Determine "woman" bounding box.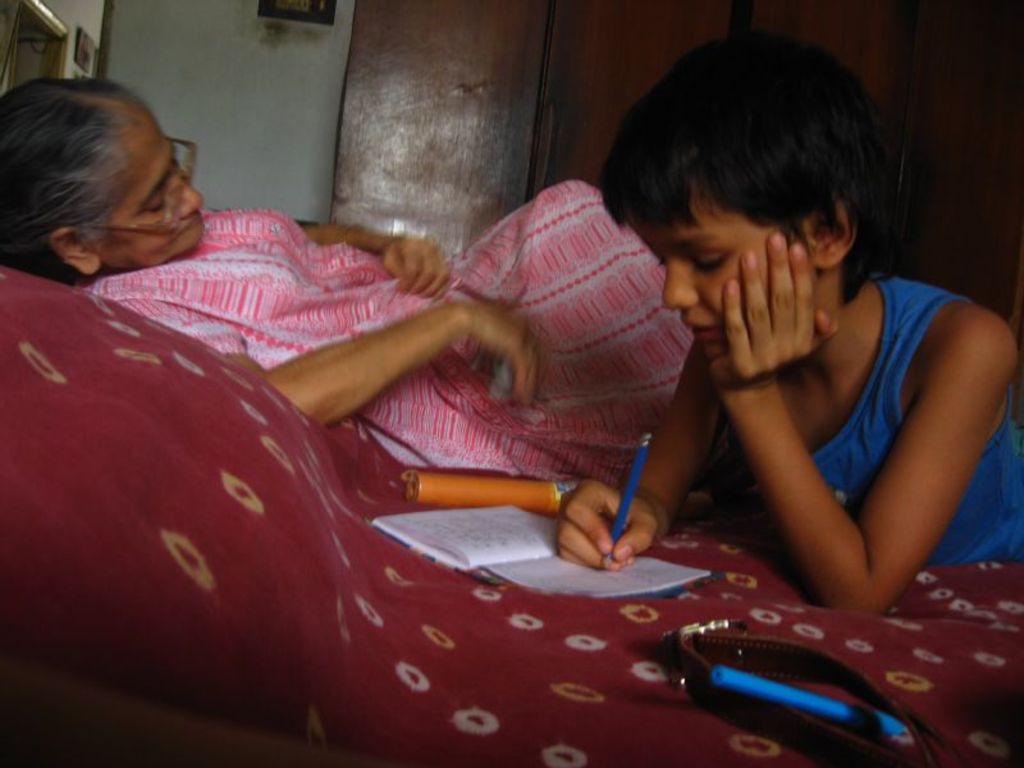
Determined: rect(0, 81, 687, 465).
